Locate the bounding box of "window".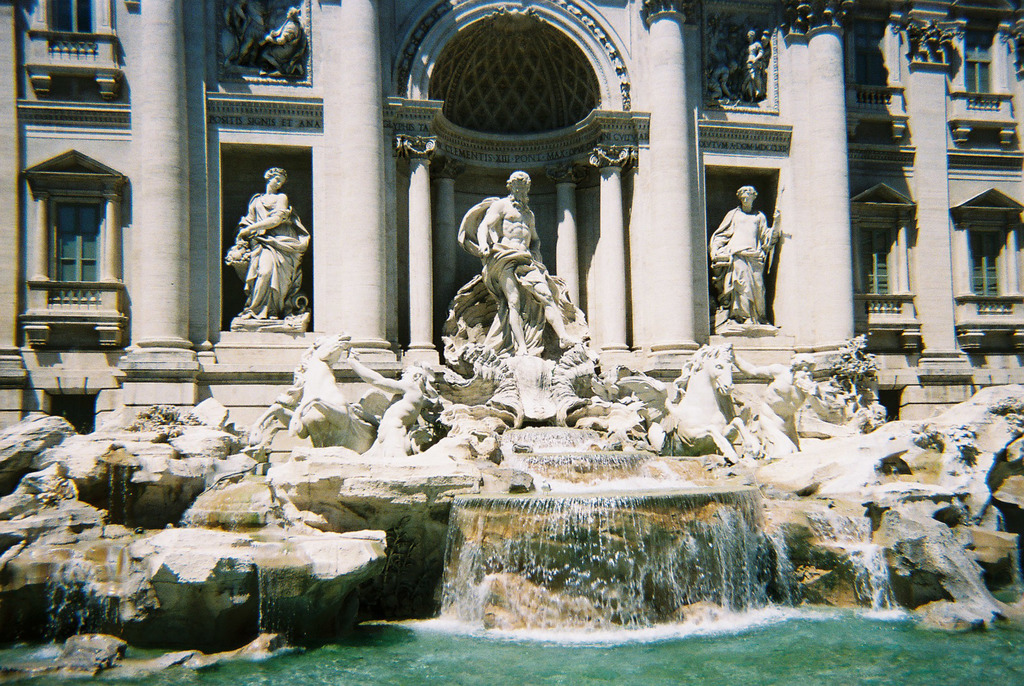
Bounding box: 952 0 1019 145.
